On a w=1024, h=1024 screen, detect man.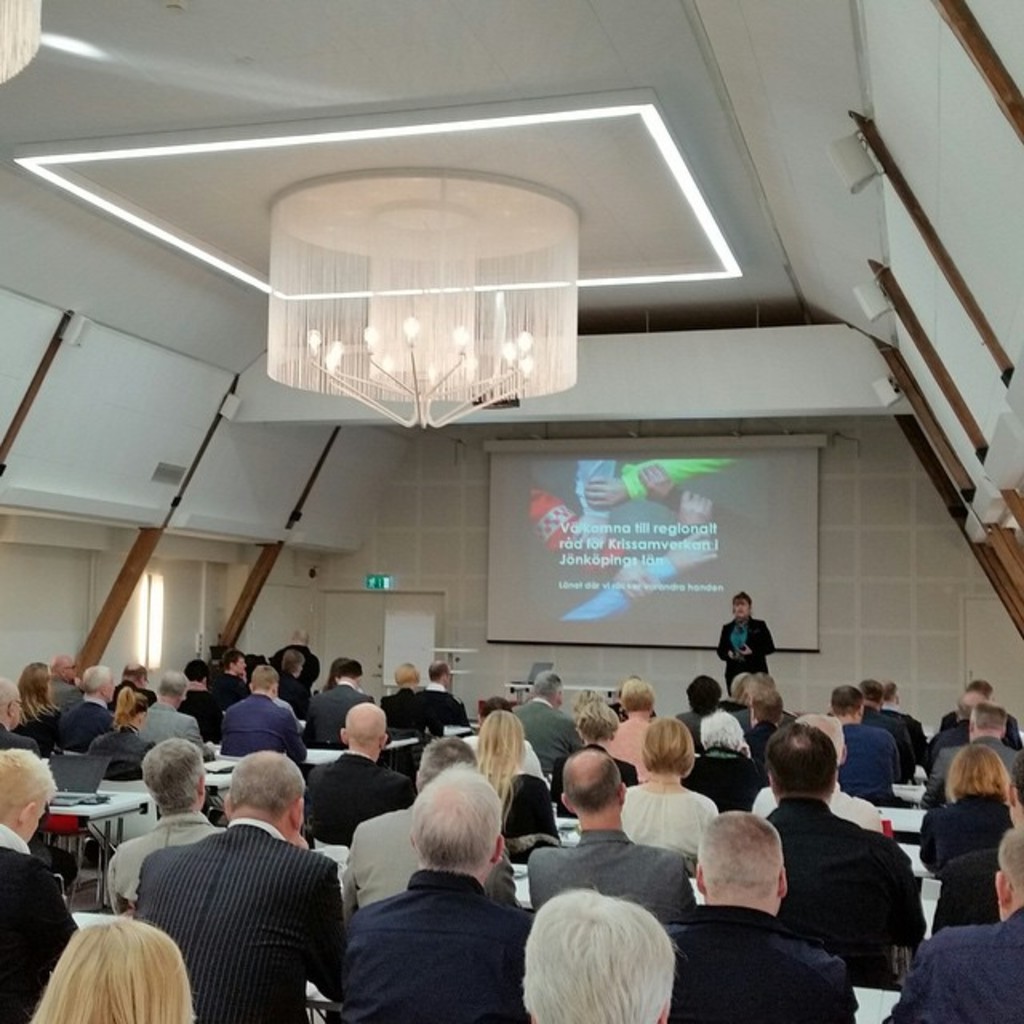
882,682,917,717.
